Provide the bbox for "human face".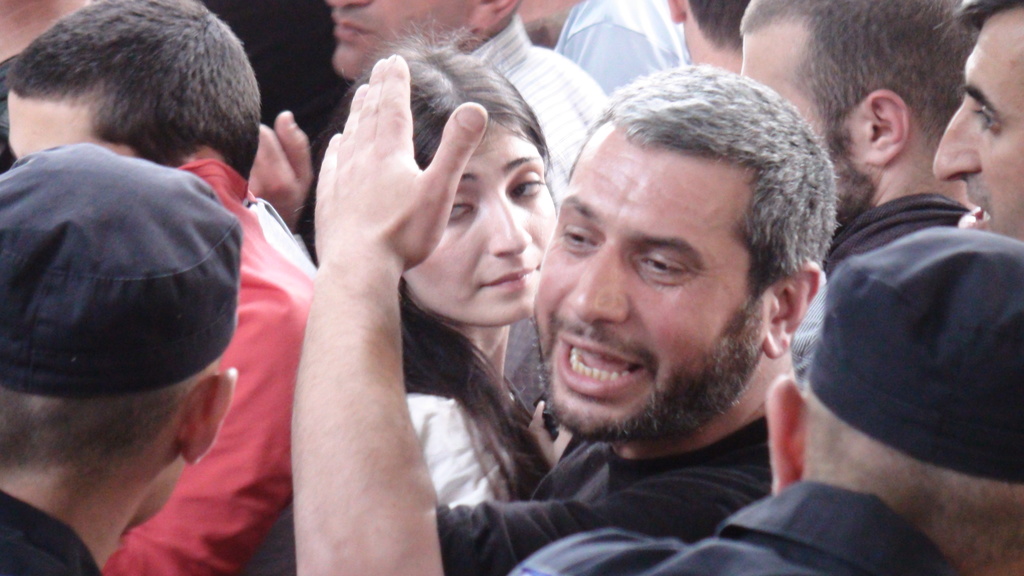
x1=932, y1=11, x2=1023, y2=240.
